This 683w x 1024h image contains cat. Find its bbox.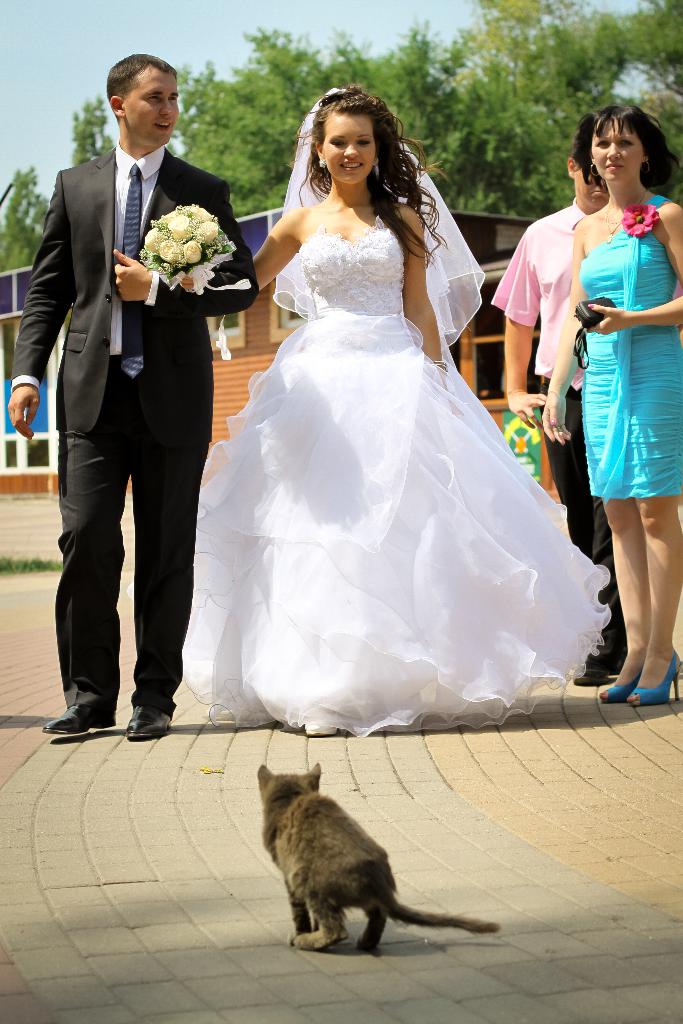
(248,758,504,952).
